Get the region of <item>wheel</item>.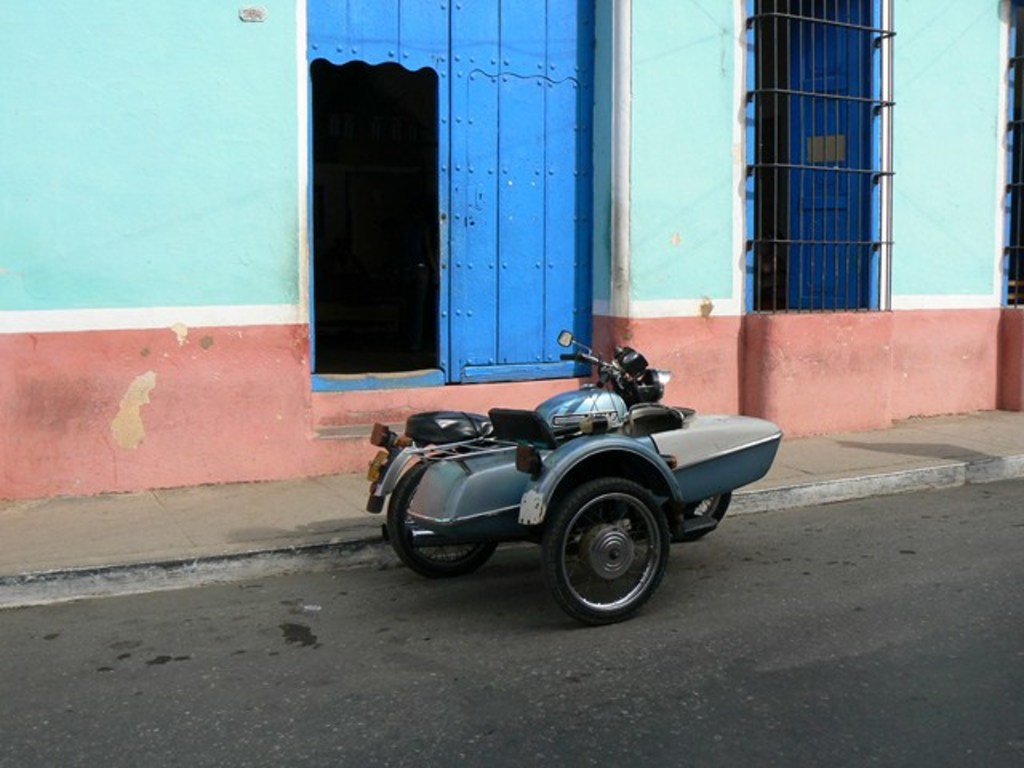
(542, 478, 669, 624).
